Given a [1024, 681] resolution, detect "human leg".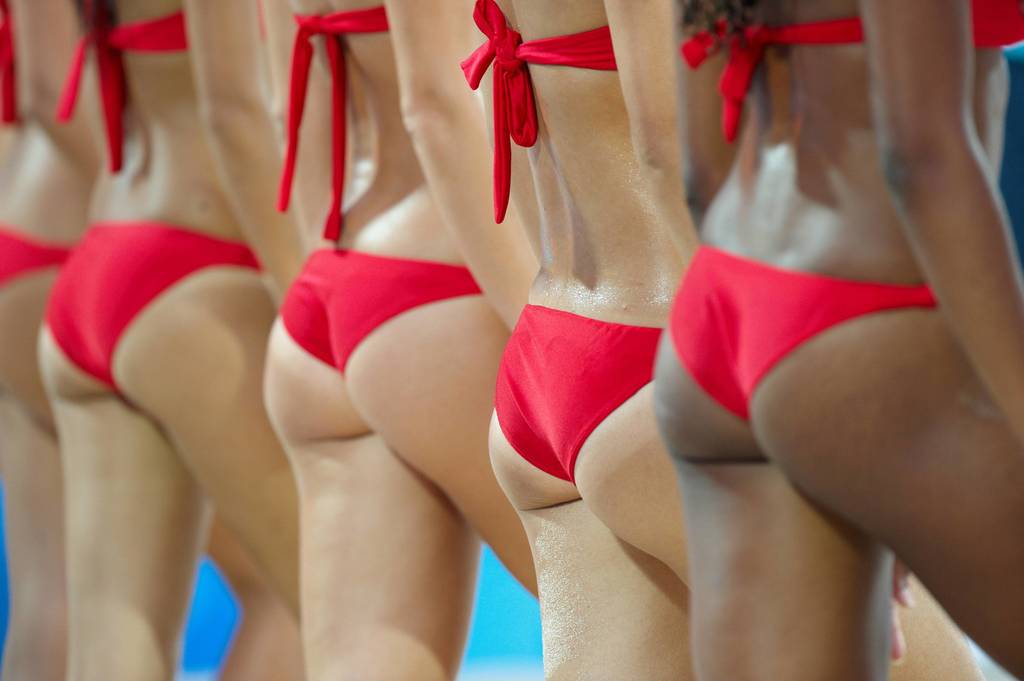
locate(555, 334, 683, 569).
